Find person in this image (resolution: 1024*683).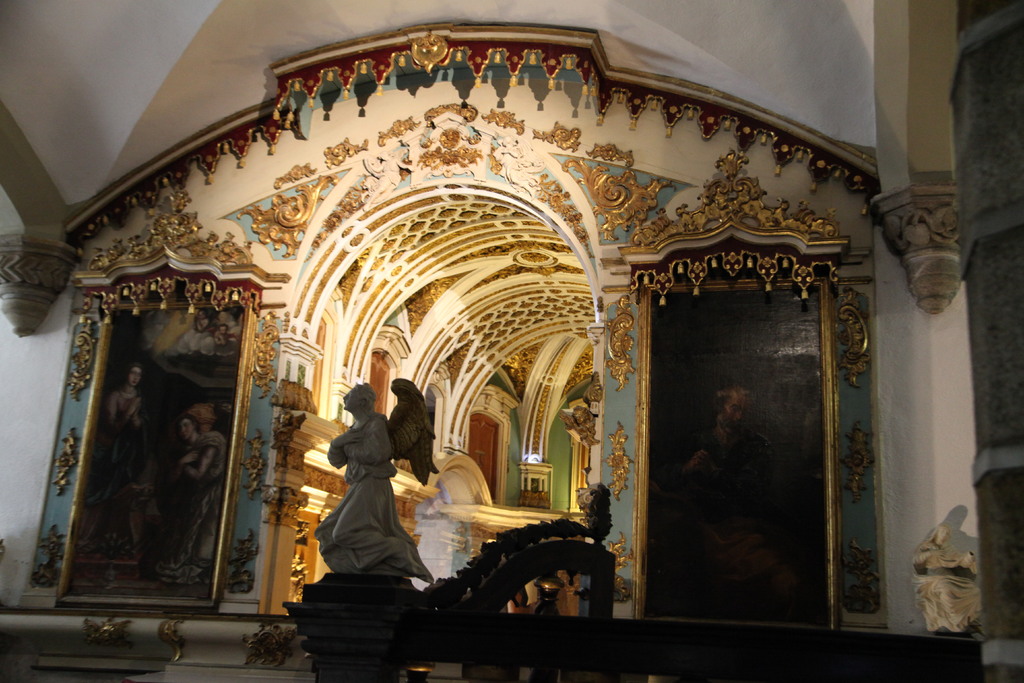
<region>660, 383, 813, 626</region>.
